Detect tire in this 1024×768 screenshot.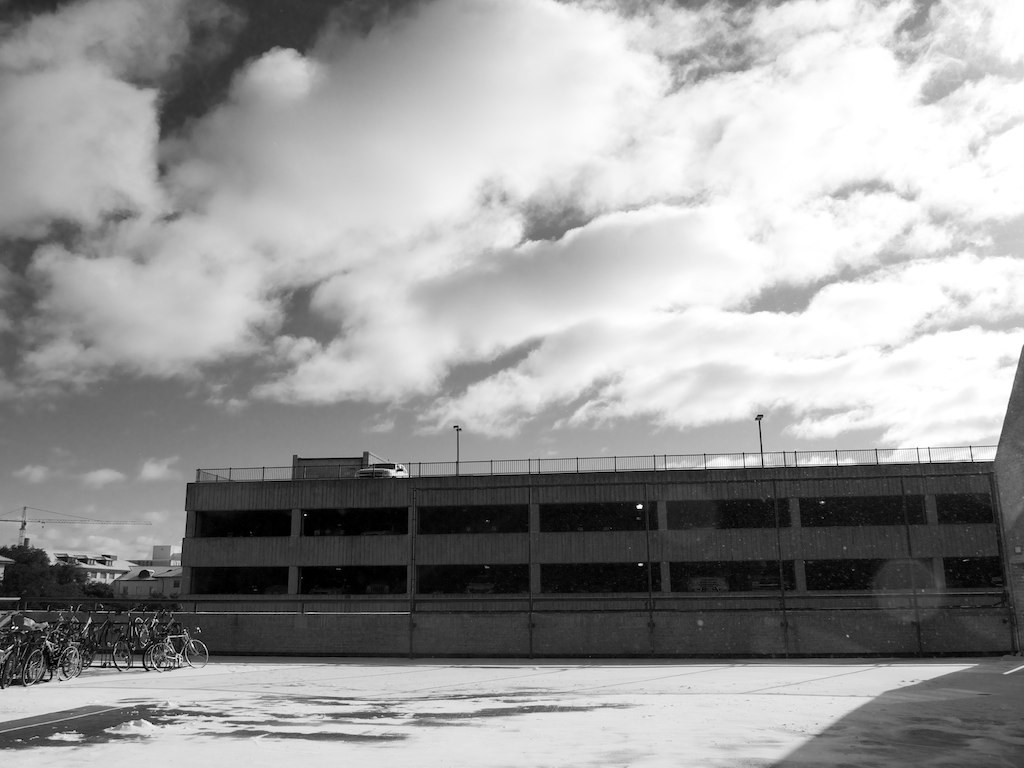
Detection: 27,649,48,685.
